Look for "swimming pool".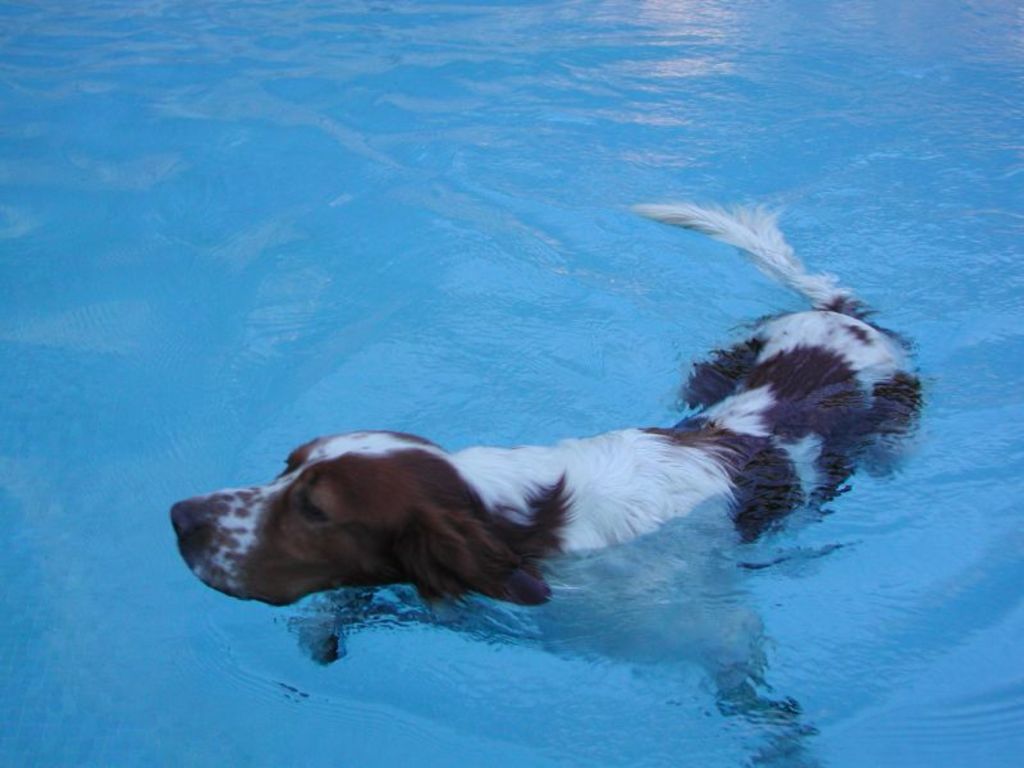
Found: l=0, t=0, r=1023, b=767.
